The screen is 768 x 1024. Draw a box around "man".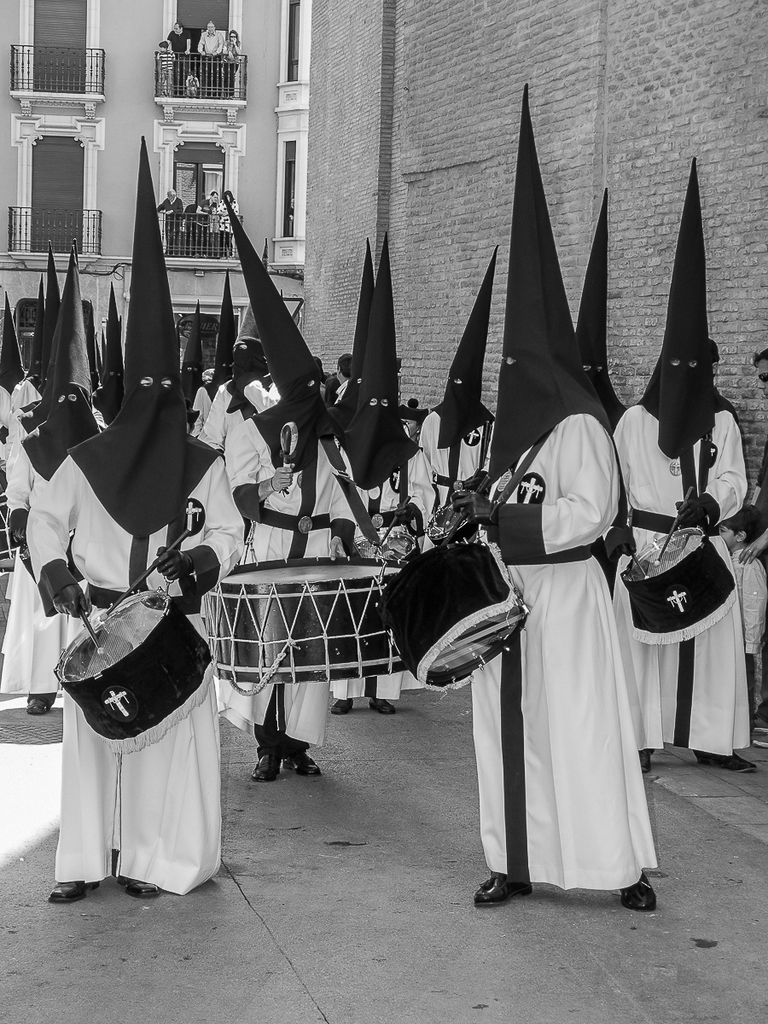
(464,272,674,893).
